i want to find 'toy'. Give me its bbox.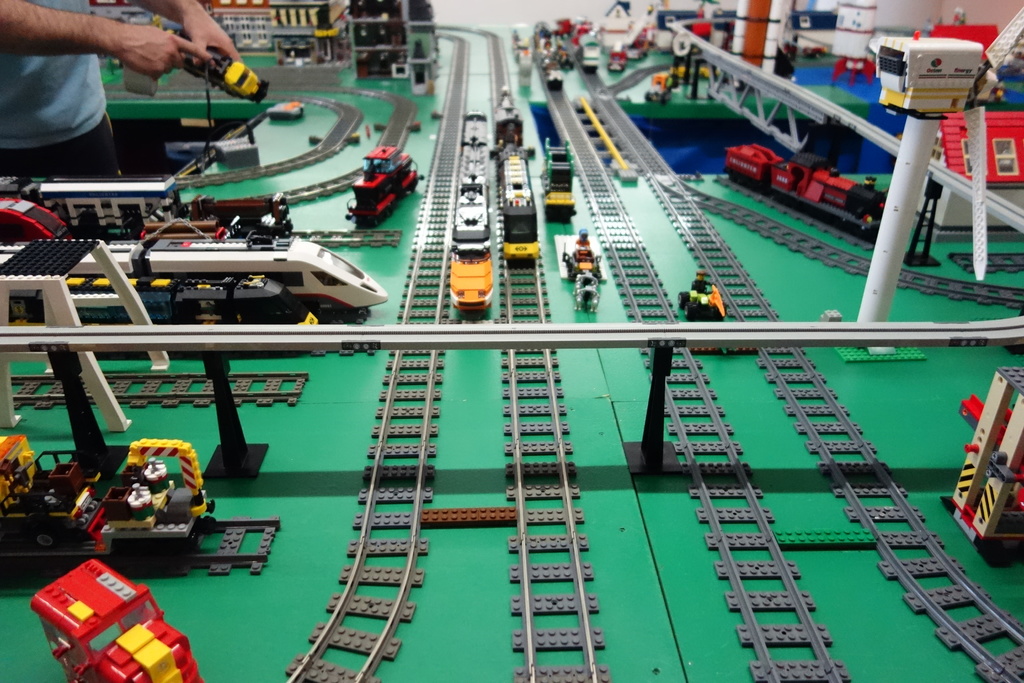
637,67,671,104.
